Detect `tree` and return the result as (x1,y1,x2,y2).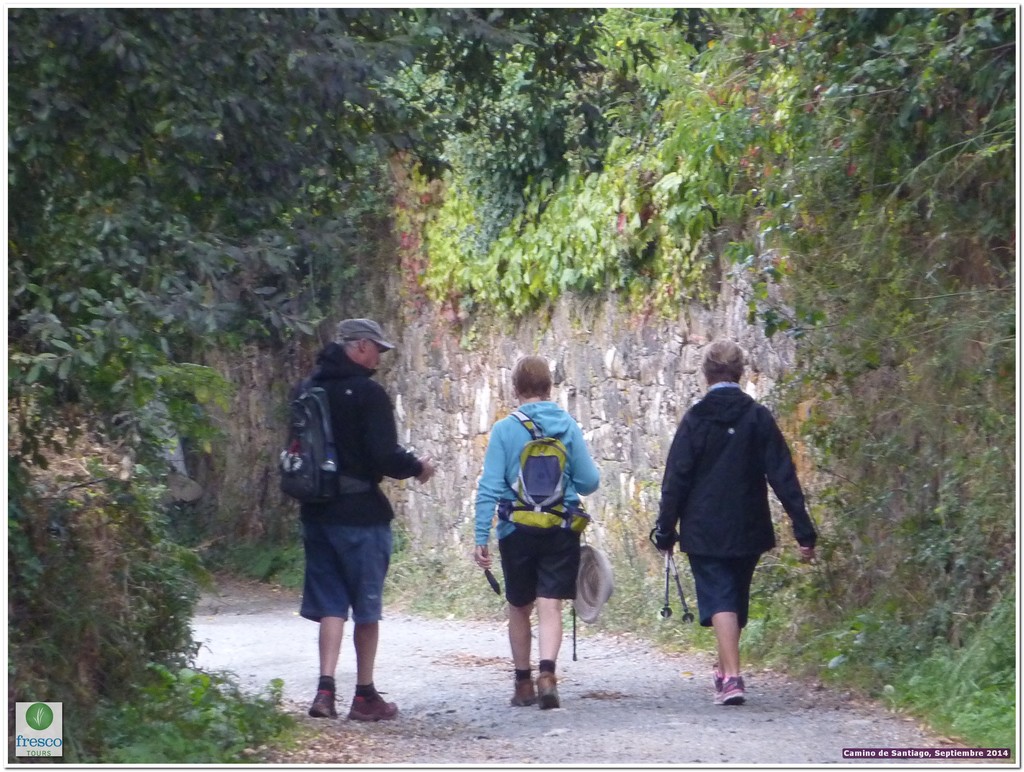
(0,0,593,462).
